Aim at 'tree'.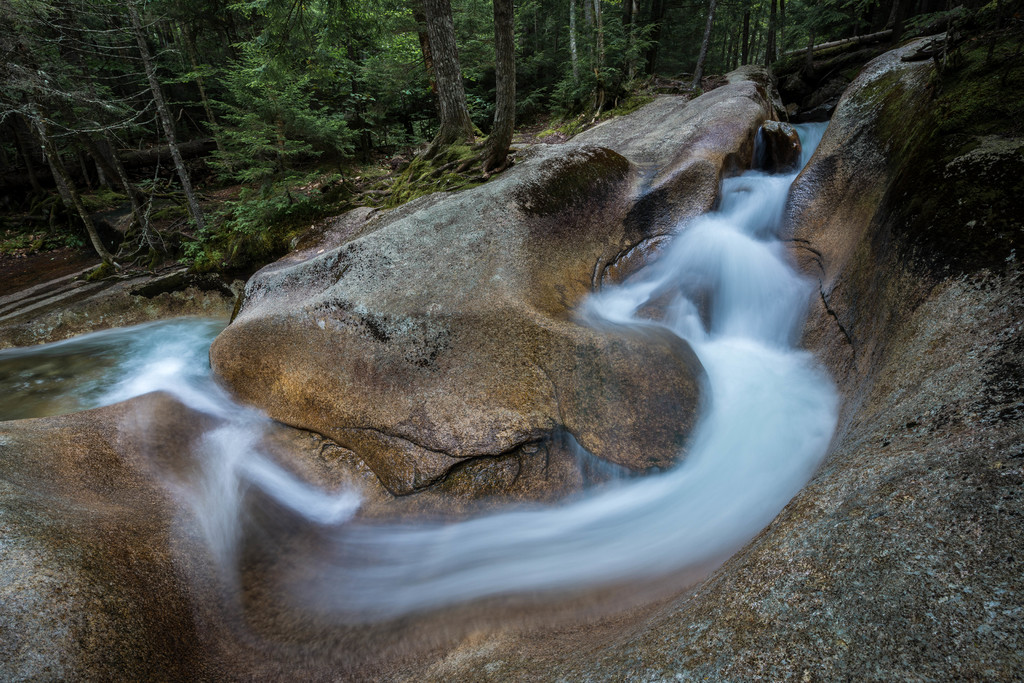
Aimed at bbox=[365, 0, 495, 172].
